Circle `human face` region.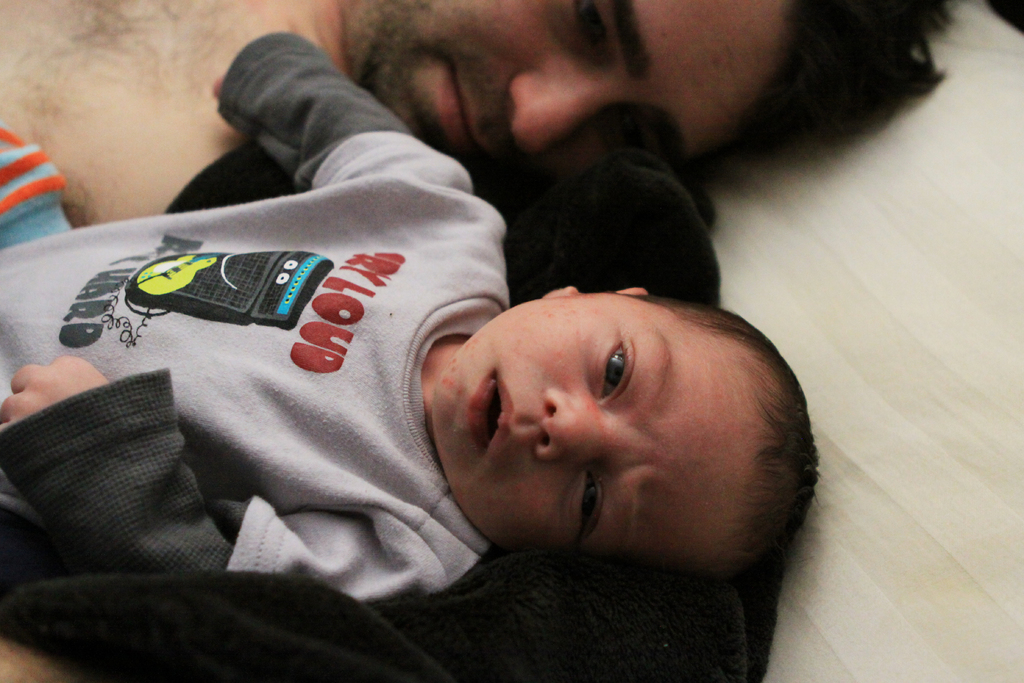
Region: <box>431,288,742,558</box>.
